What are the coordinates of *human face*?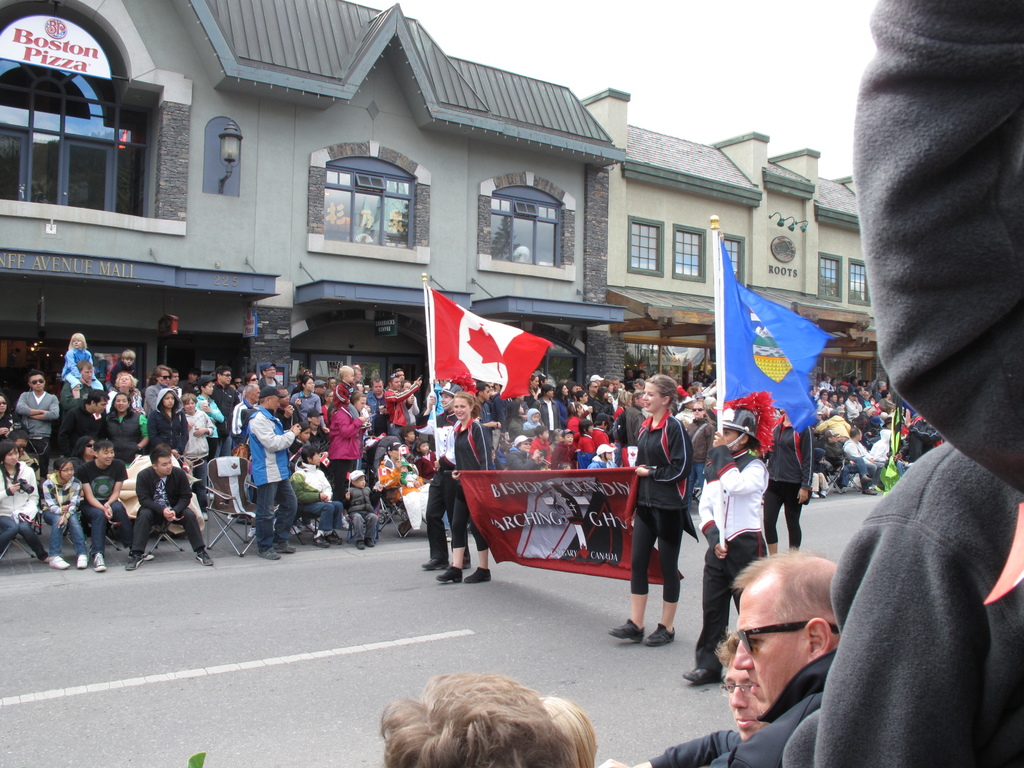
[728, 569, 813, 712].
